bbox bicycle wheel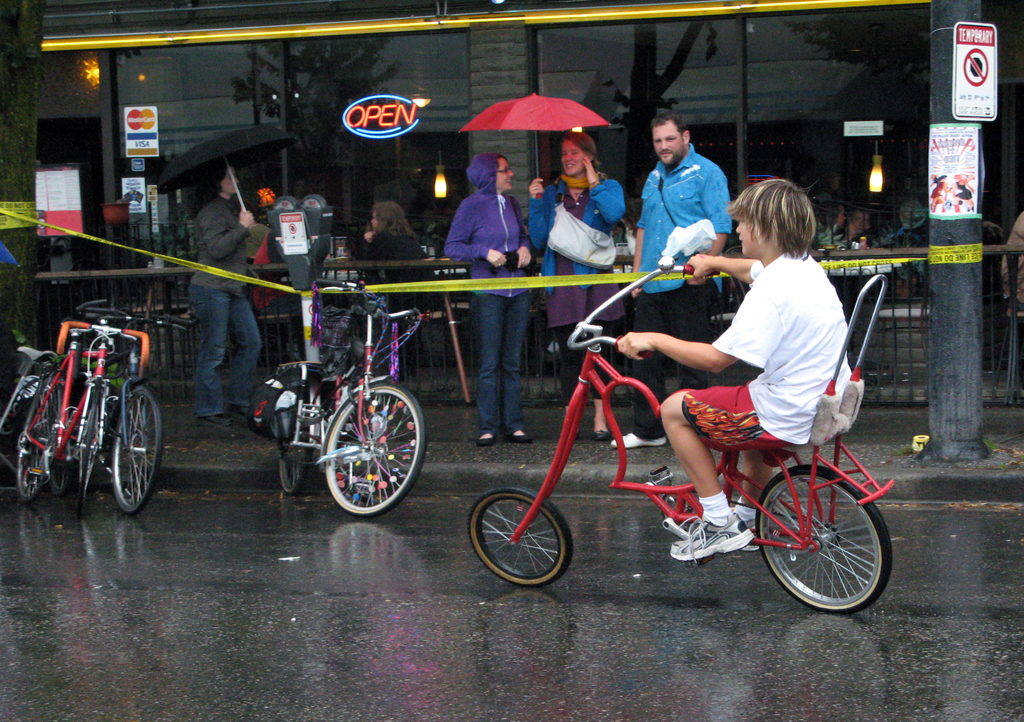
box=[17, 367, 60, 504]
